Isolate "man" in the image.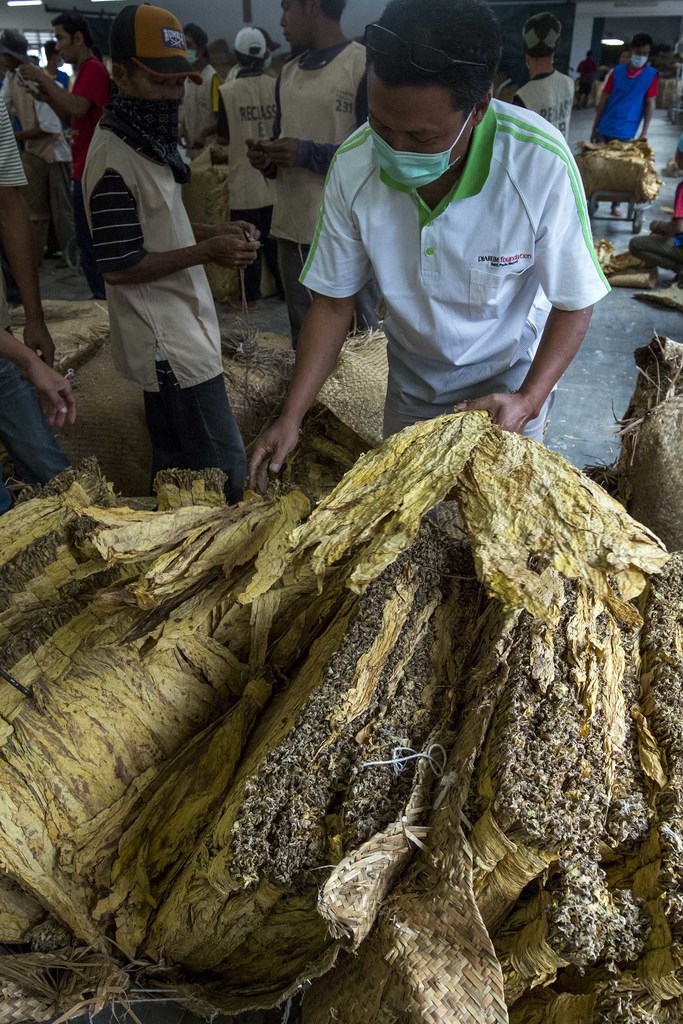
Isolated region: pyautogui.locateOnScreen(250, 0, 366, 345).
